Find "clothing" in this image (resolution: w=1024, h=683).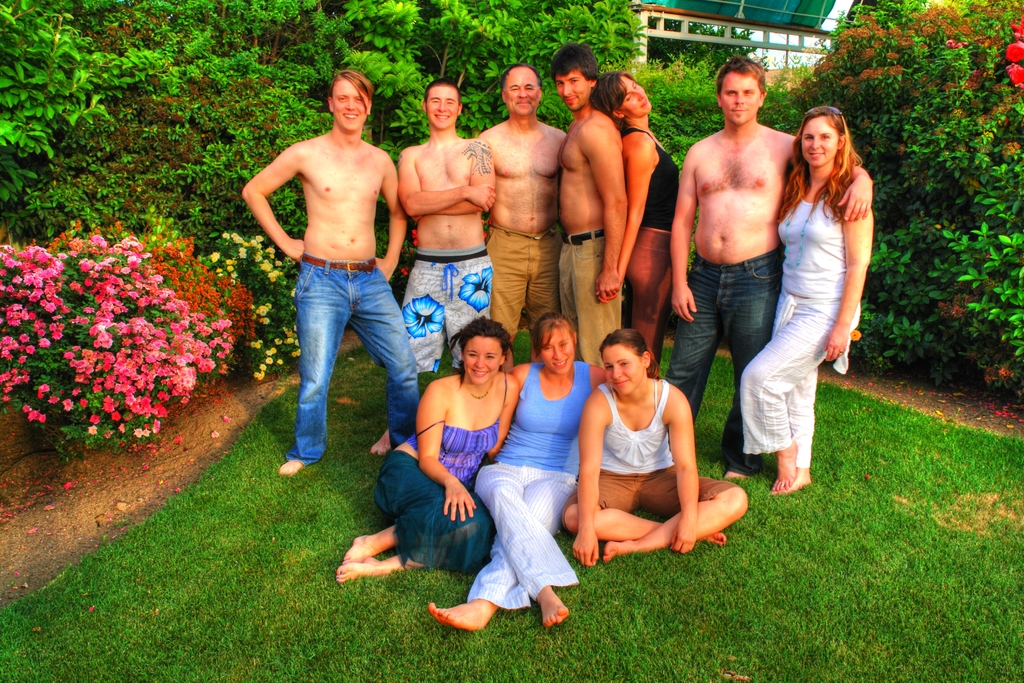
box=[471, 330, 591, 620].
